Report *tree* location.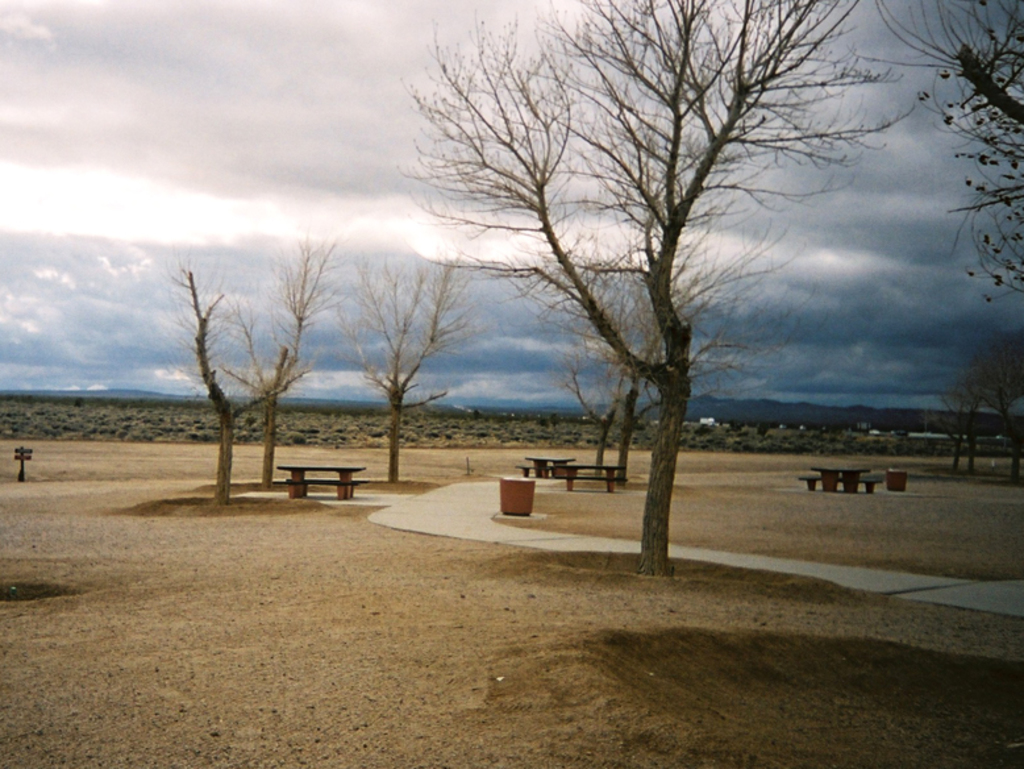
Report: [x1=162, y1=253, x2=312, y2=508].
